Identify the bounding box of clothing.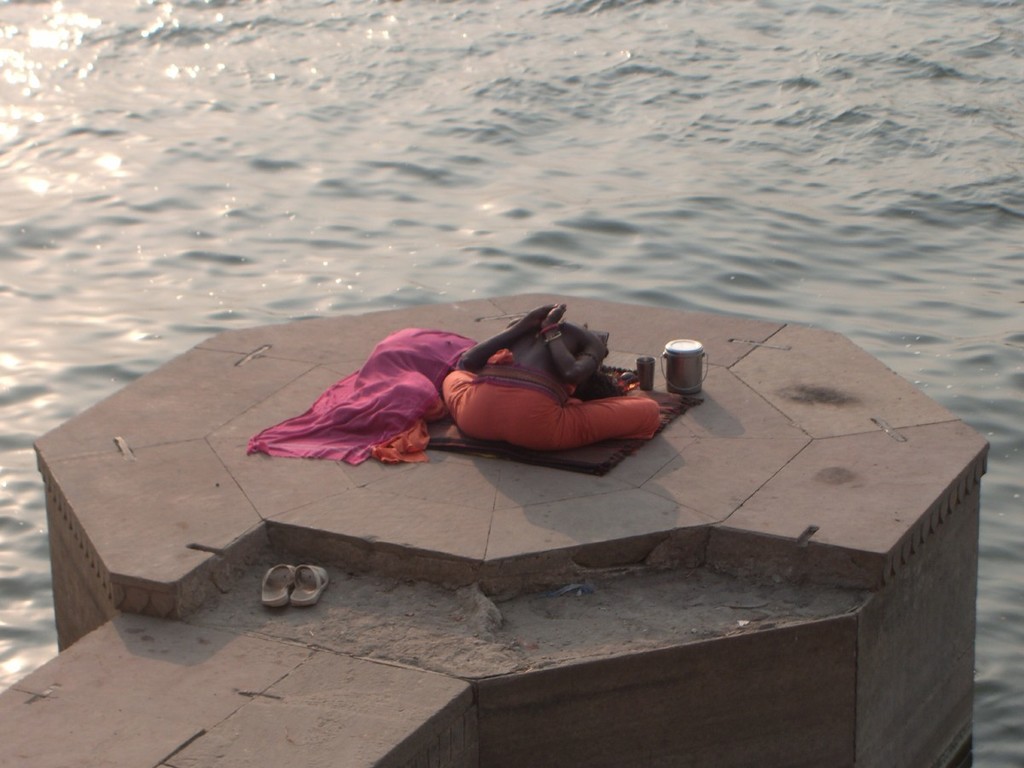
{"x1": 250, "y1": 327, "x2": 475, "y2": 467}.
